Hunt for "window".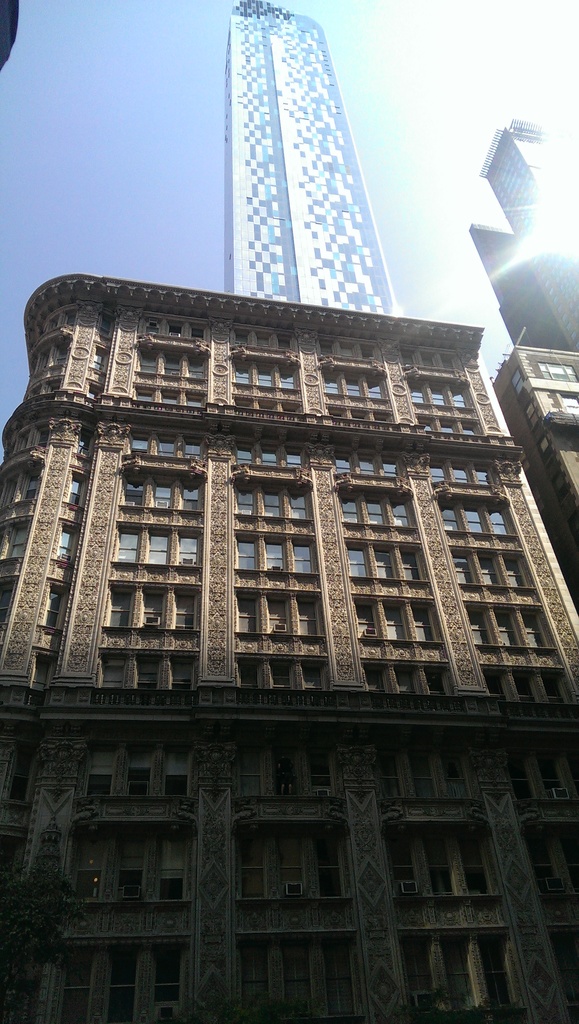
Hunted down at l=502, t=744, r=578, b=798.
